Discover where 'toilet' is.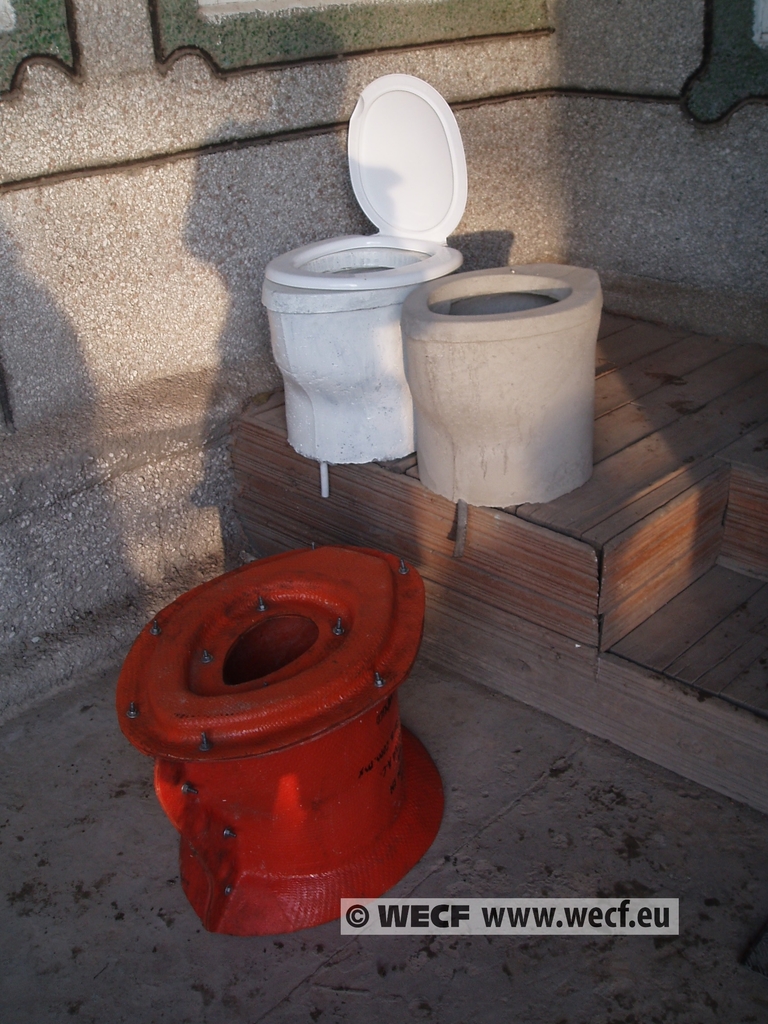
Discovered at [401,266,604,509].
